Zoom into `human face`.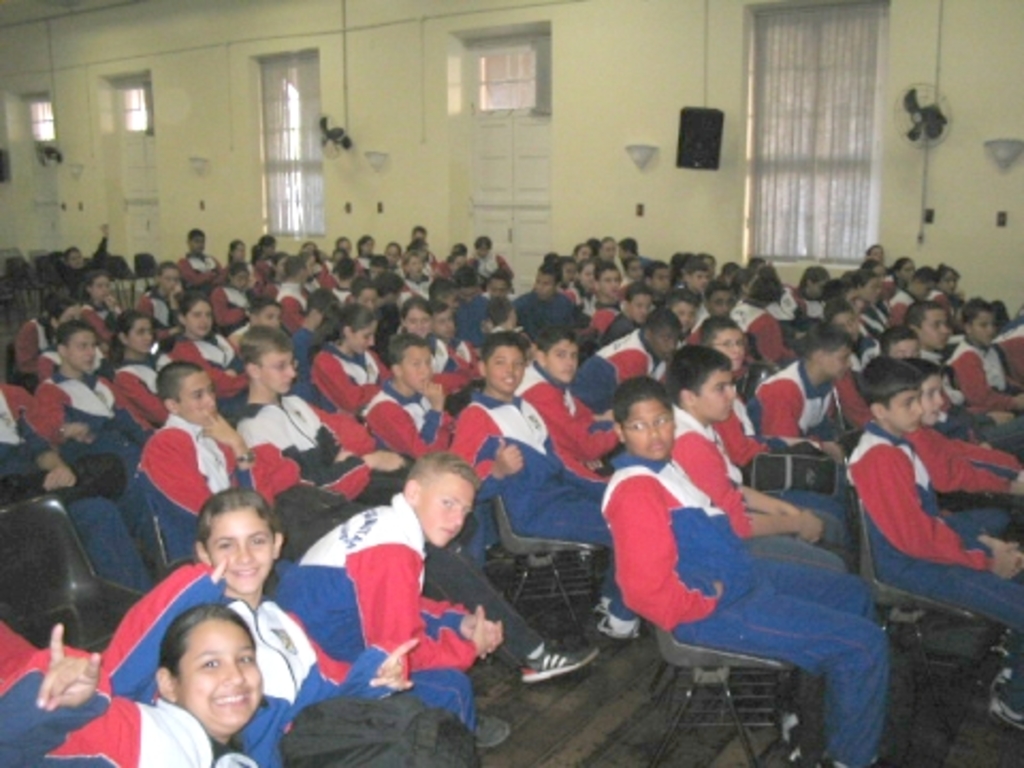
Zoom target: rect(672, 303, 695, 329).
